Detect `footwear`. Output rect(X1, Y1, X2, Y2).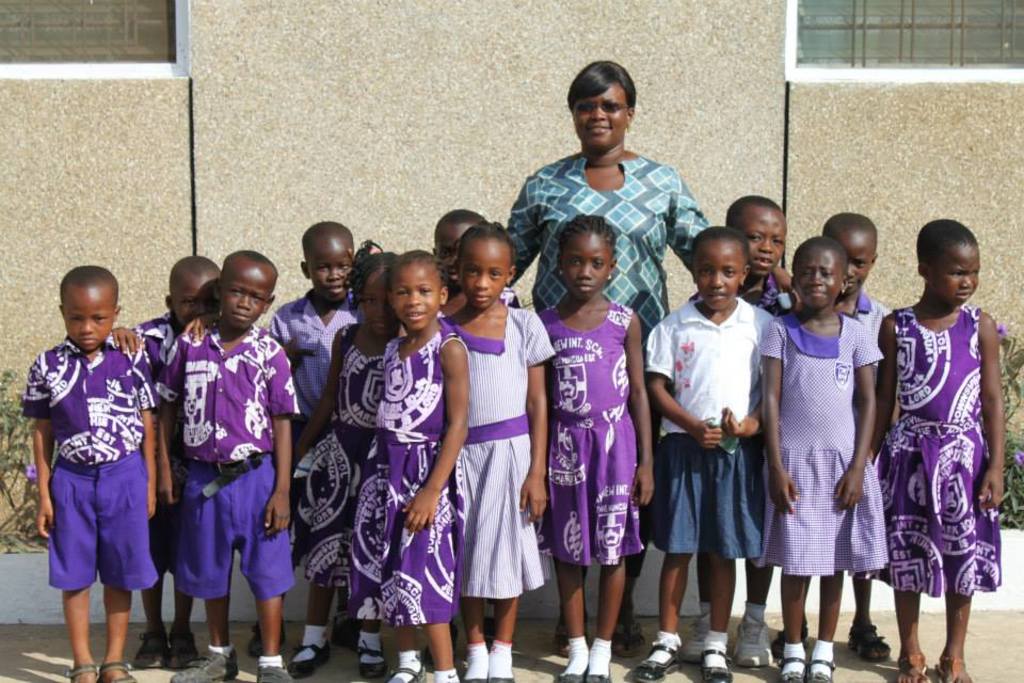
rect(291, 639, 330, 677).
